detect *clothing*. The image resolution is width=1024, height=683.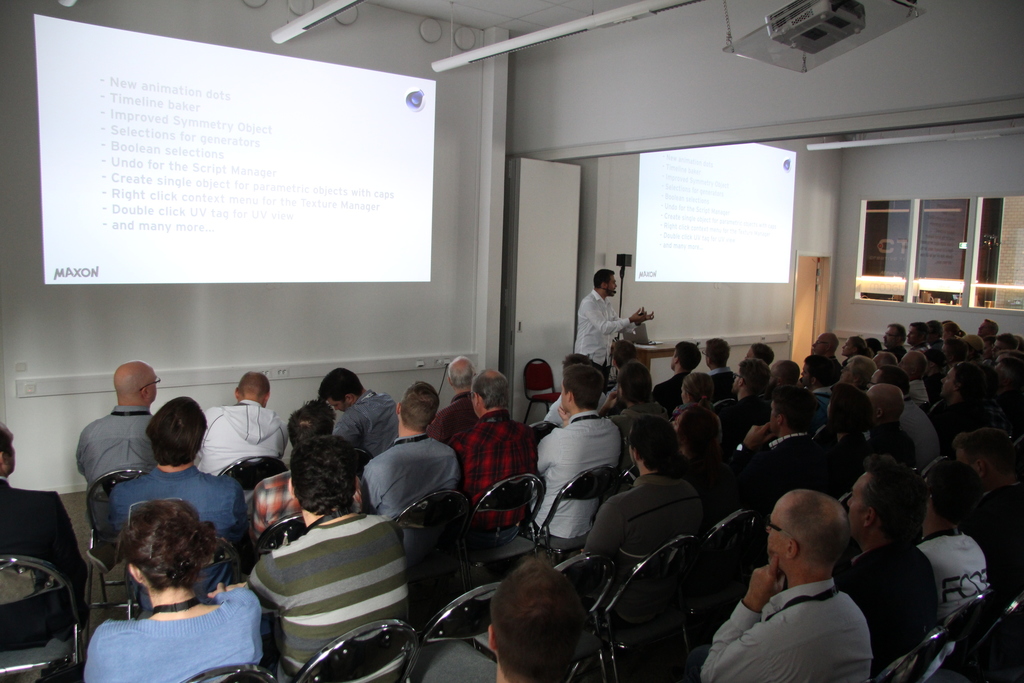
crop(945, 394, 975, 443).
